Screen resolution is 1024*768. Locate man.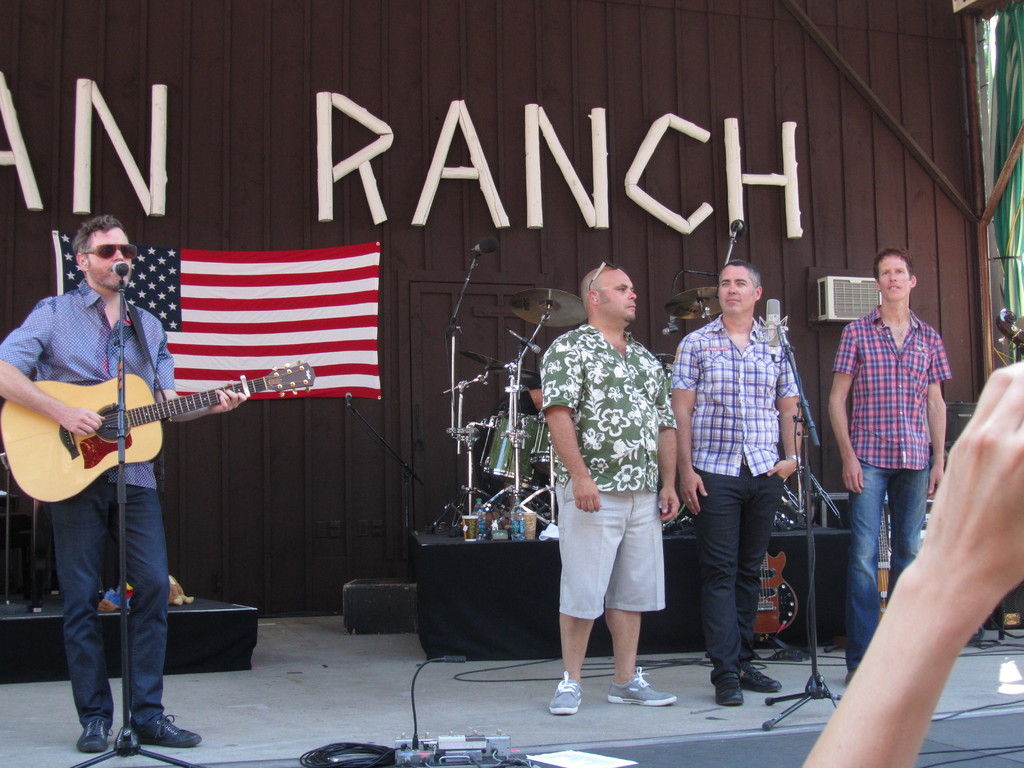
(820, 257, 947, 684).
